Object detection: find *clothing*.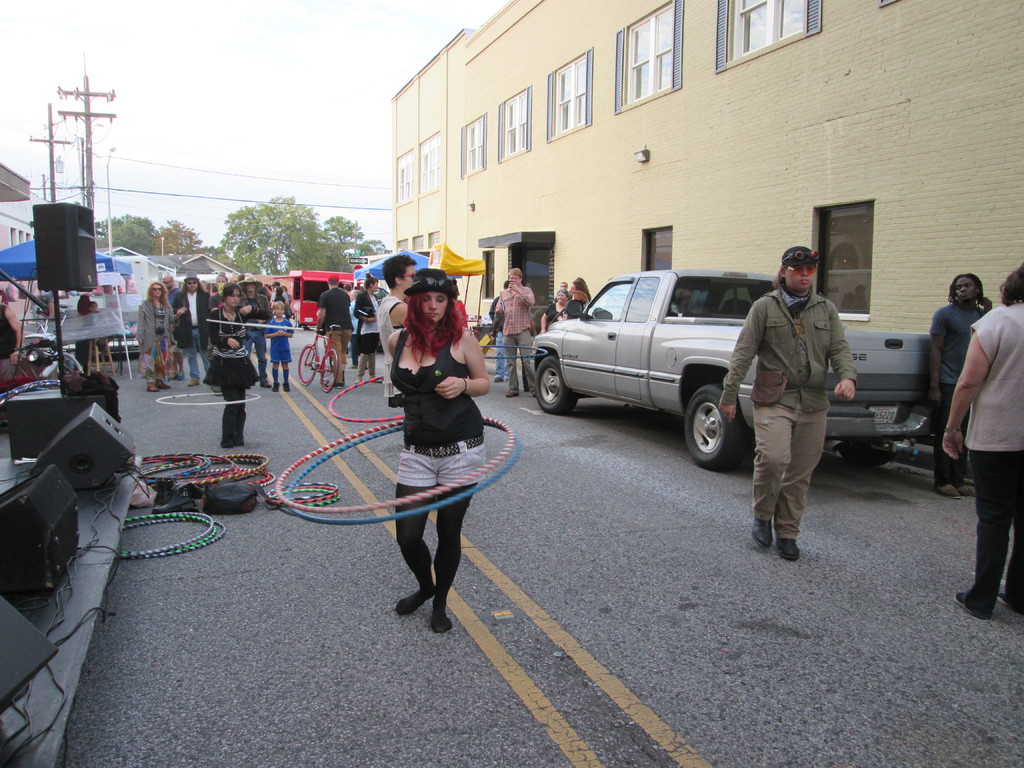
[133,296,173,385].
